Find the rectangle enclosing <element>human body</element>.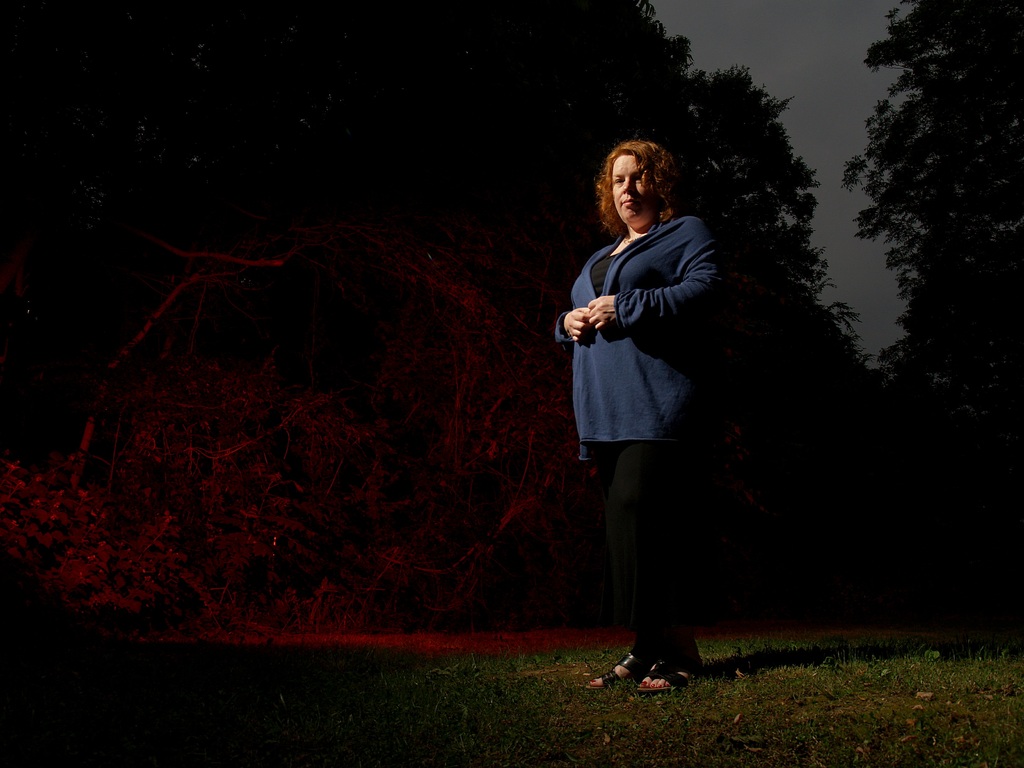
x1=564 y1=113 x2=730 y2=682.
